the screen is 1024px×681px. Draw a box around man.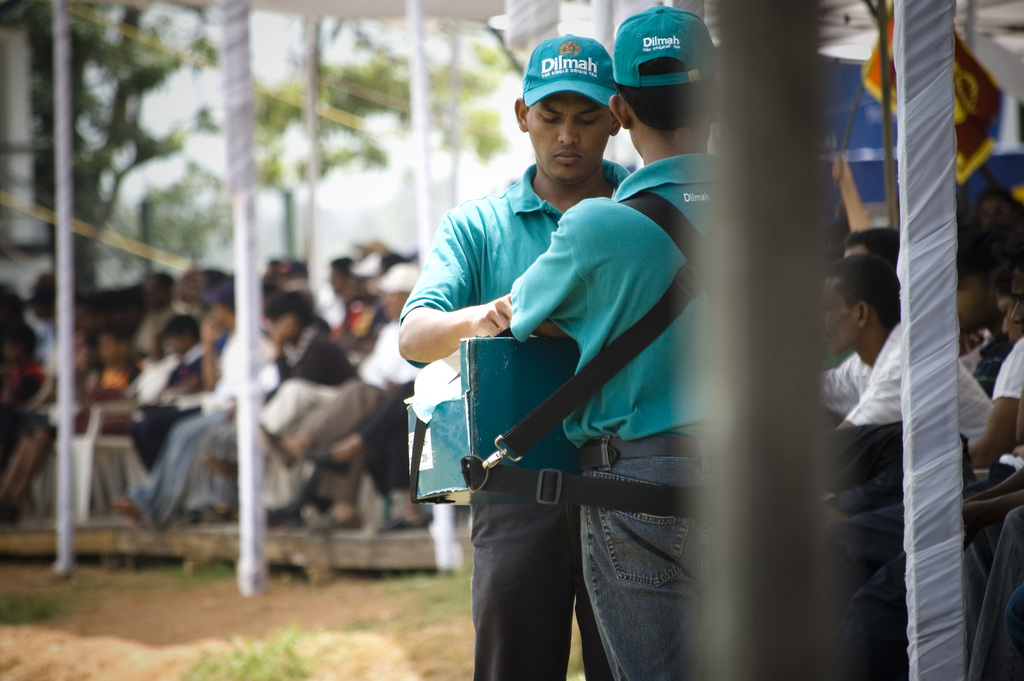
bbox=[392, 32, 632, 677].
